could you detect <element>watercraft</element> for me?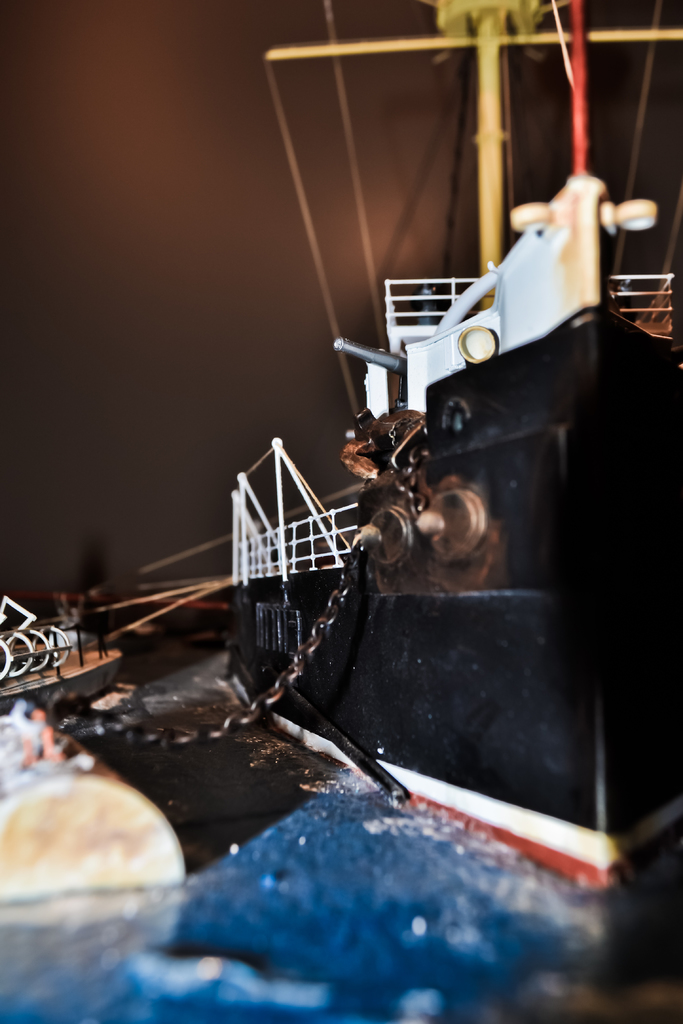
Detection result: (x1=236, y1=0, x2=682, y2=885).
